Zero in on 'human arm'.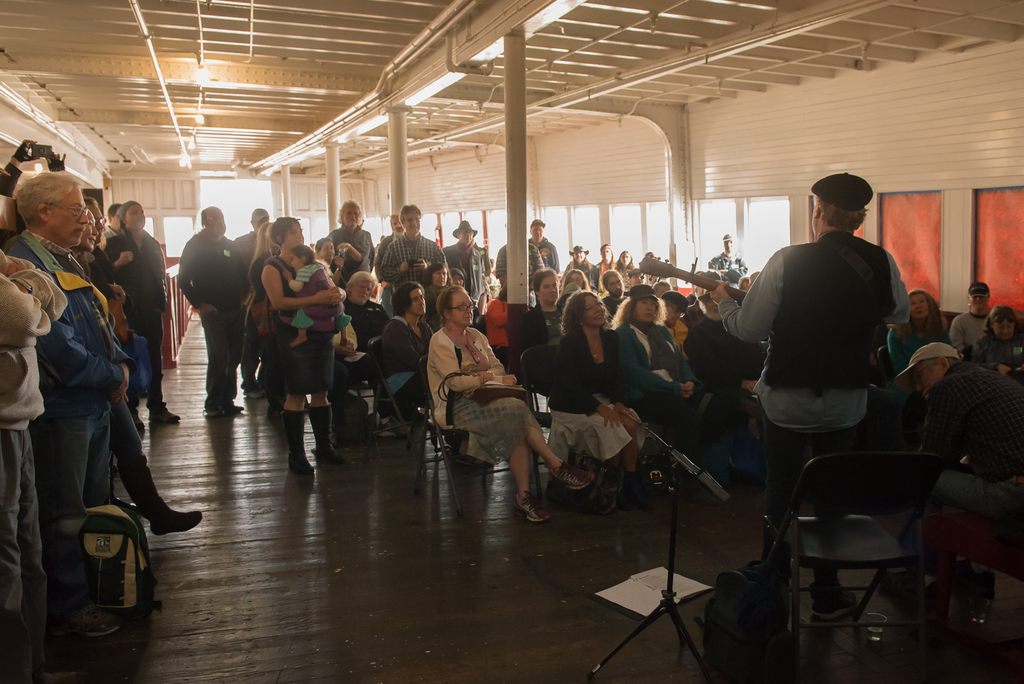
Zeroed in: l=278, t=264, r=299, b=291.
